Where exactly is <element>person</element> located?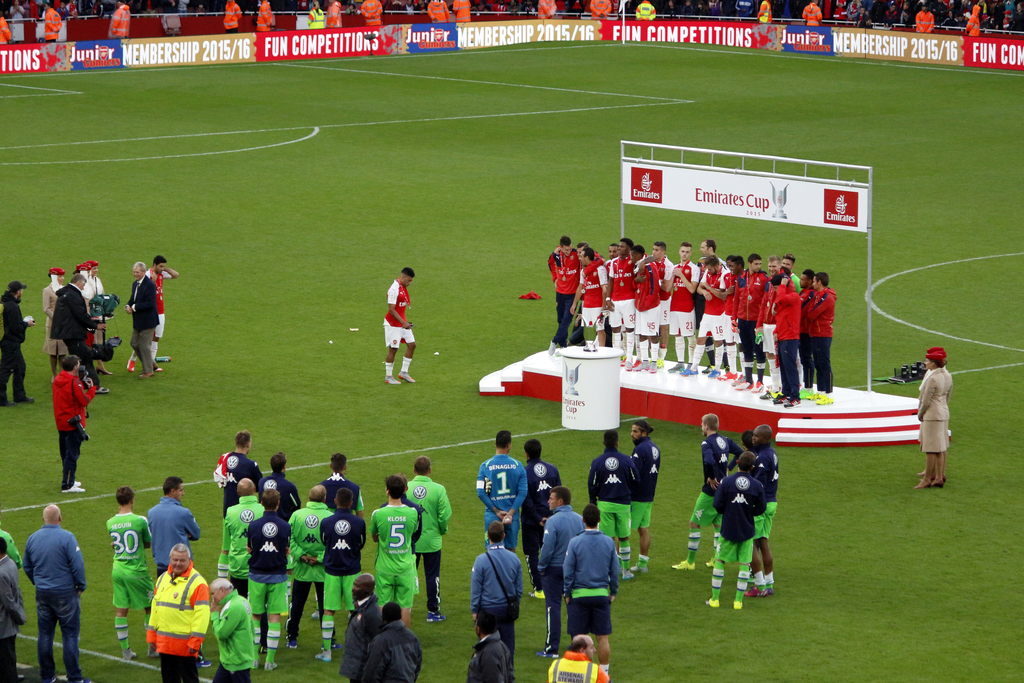
Its bounding box is x1=562 y1=508 x2=621 y2=671.
